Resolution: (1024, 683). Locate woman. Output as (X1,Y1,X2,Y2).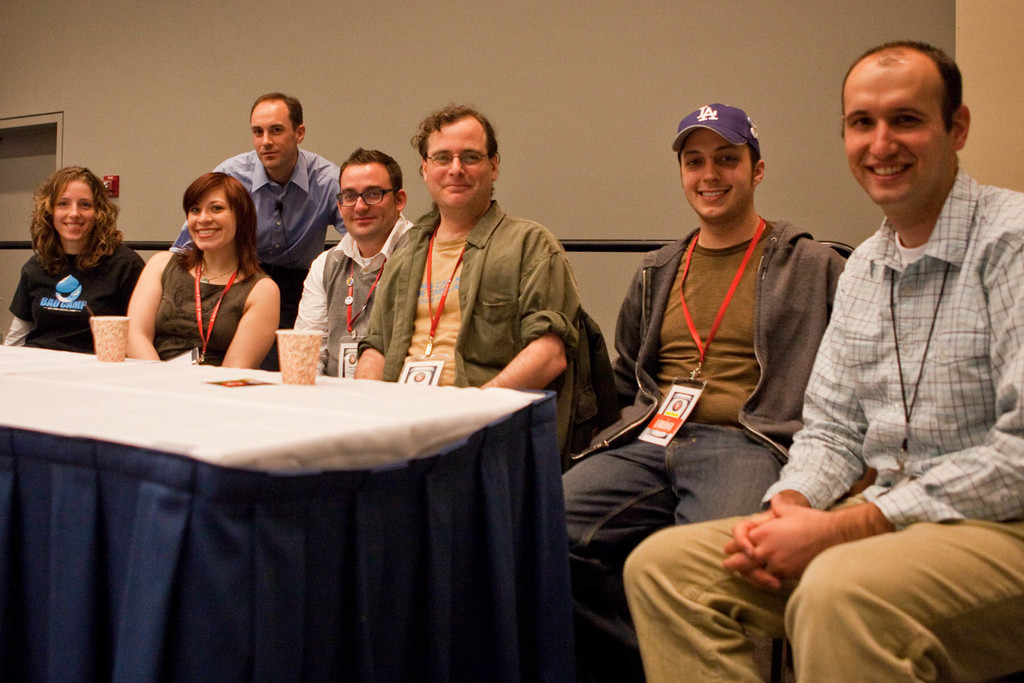
(0,158,139,350).
